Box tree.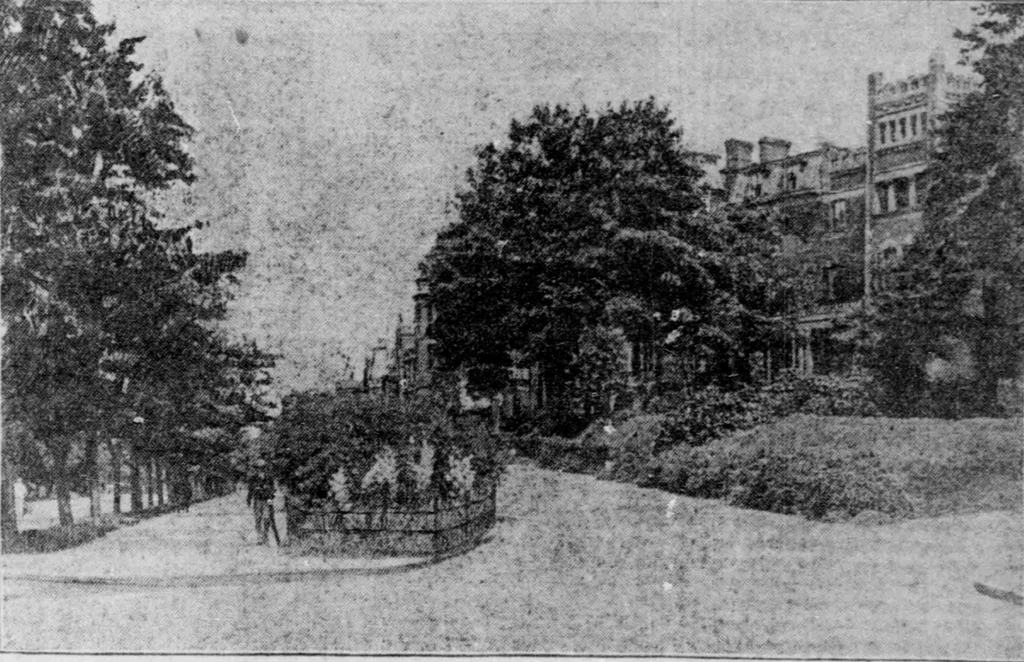
bbox=[856, 0, 1023, 408].
